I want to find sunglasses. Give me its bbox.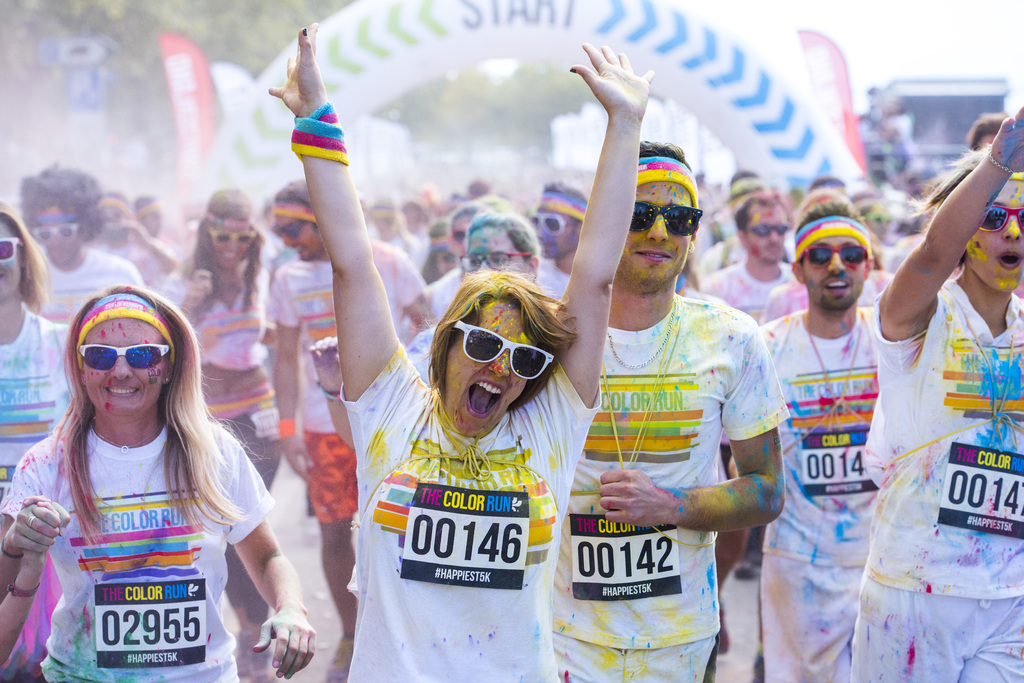
region(31, 224, 84, 240).
